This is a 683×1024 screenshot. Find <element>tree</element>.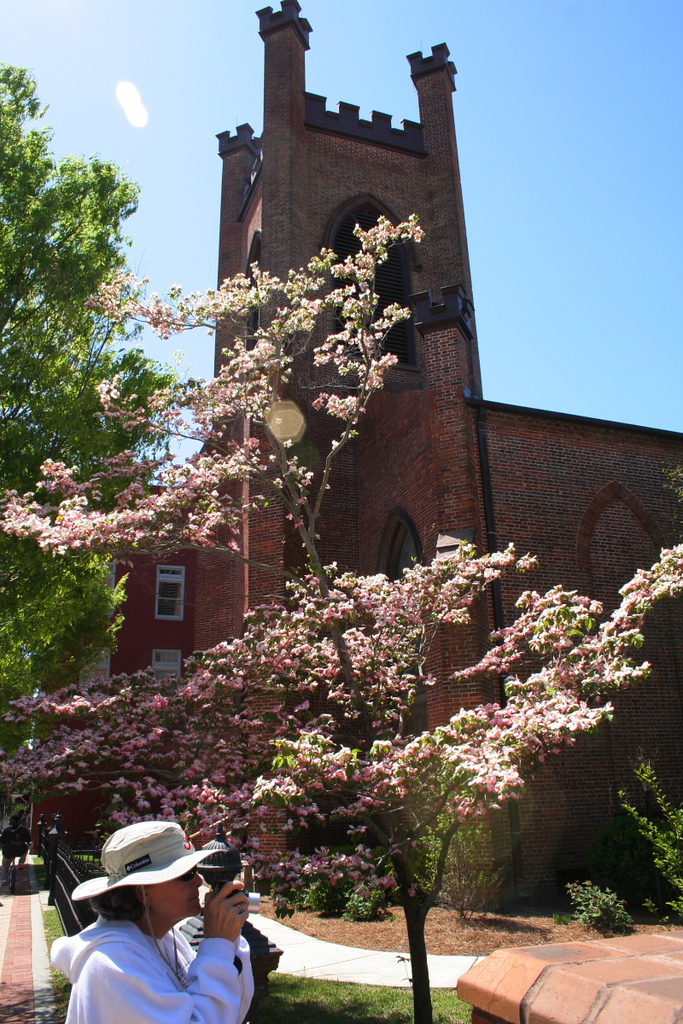
Bounding box: left=0, top=547, right=353, bottom=960.
